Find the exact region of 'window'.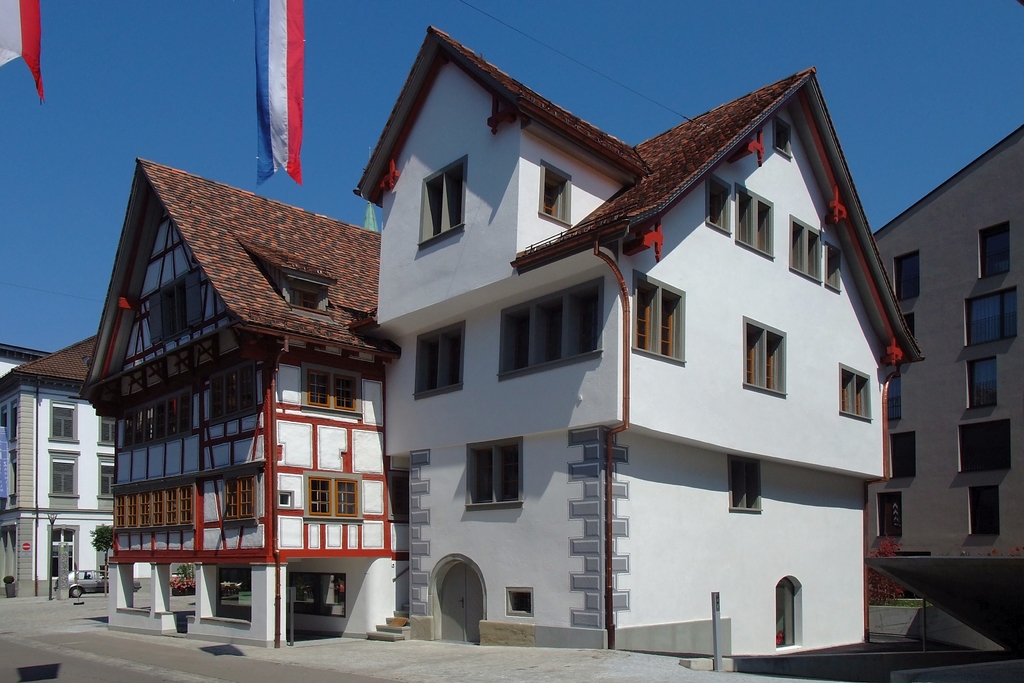
Exact region: {"x1": 957, "y1": 421, "x2": 1014, "y2": 477}.
